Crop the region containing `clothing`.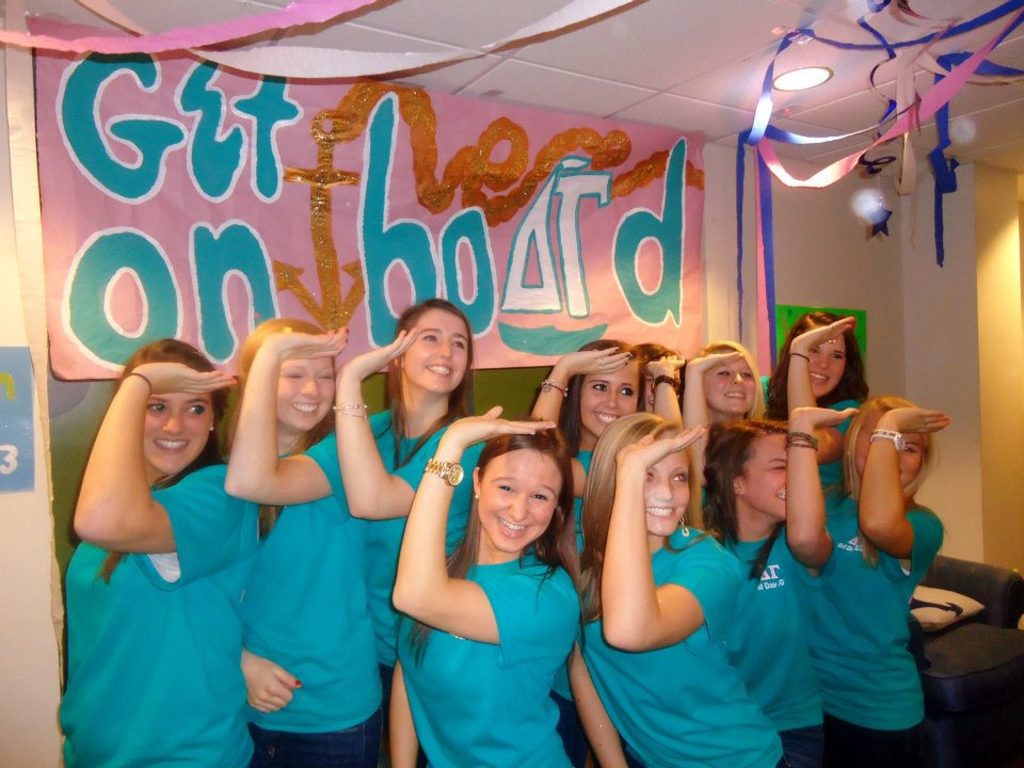
Crop region: detection(305, 407, 486, 723).
